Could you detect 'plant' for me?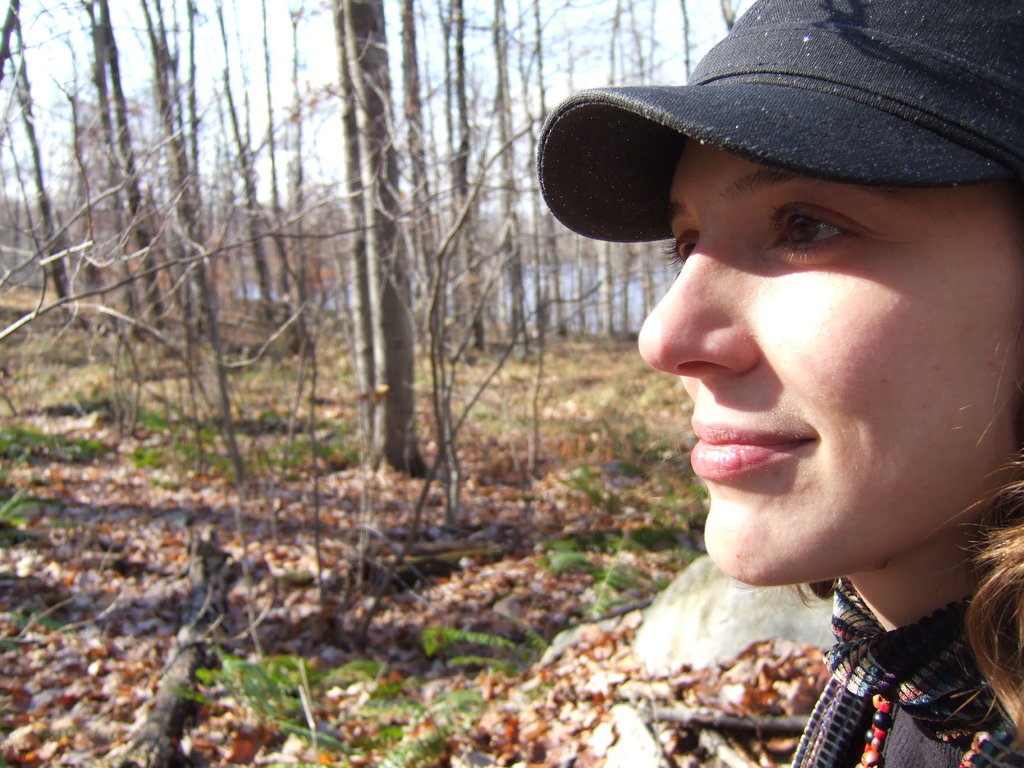
Detection result: 0 423 104 459.
